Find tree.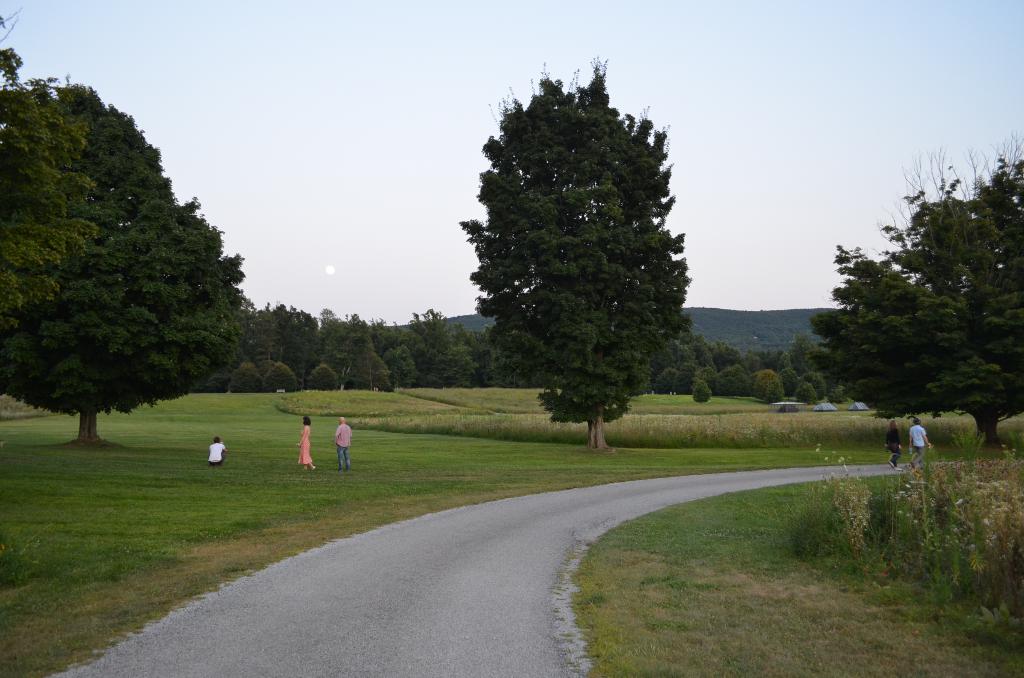
0:53:93:314.
